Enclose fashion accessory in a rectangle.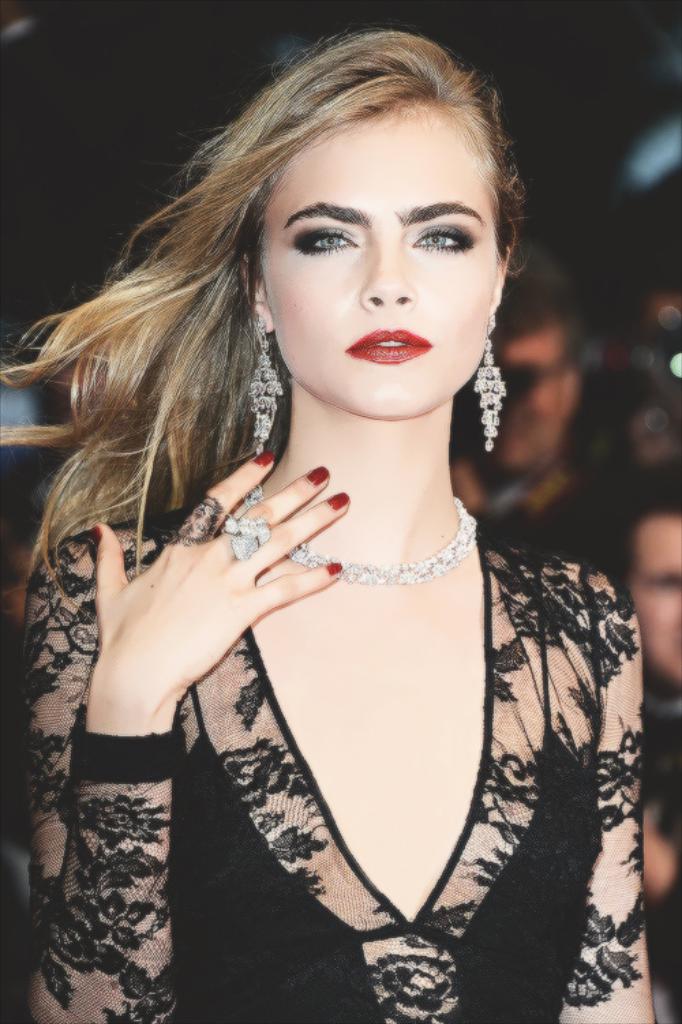
select_region(472, 312, 510, 454).
